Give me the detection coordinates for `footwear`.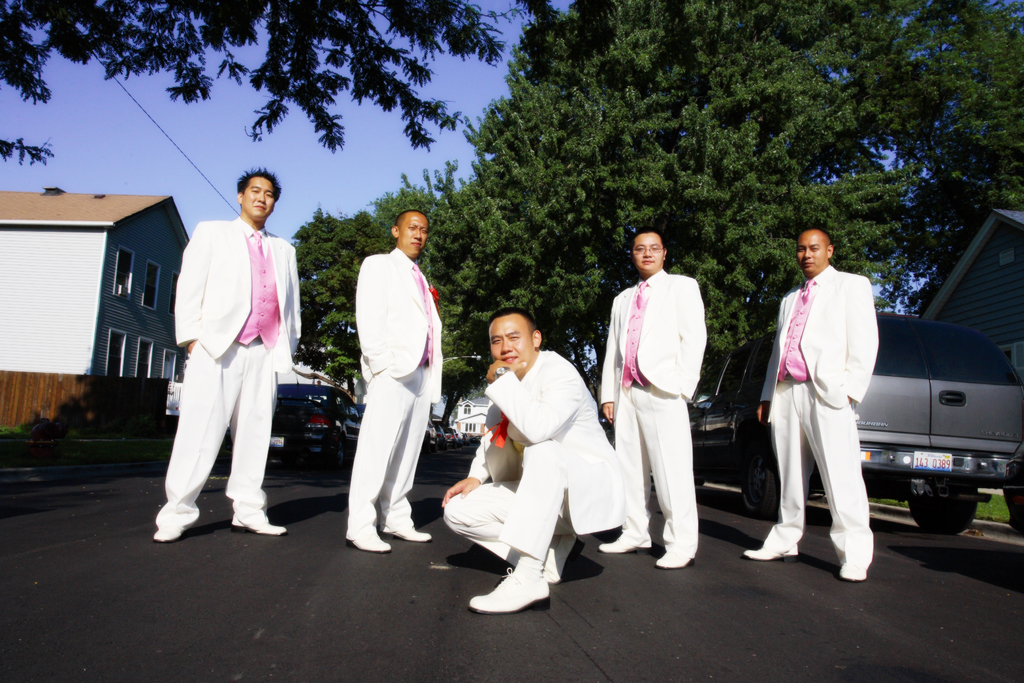
348:533:393:552.
